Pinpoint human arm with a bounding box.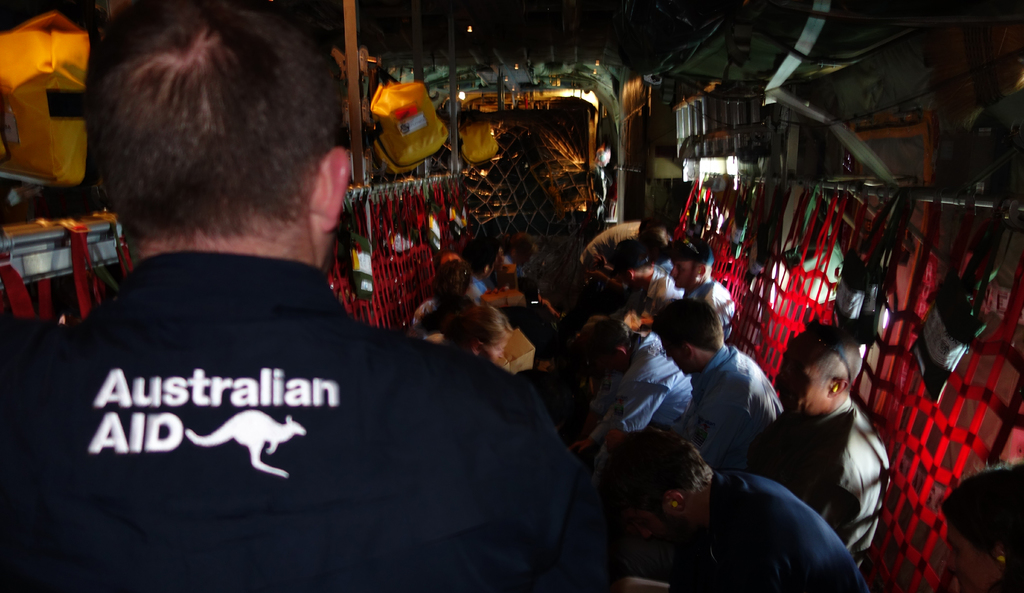
<bbox>575, 398, 621, 460</bbox>.
